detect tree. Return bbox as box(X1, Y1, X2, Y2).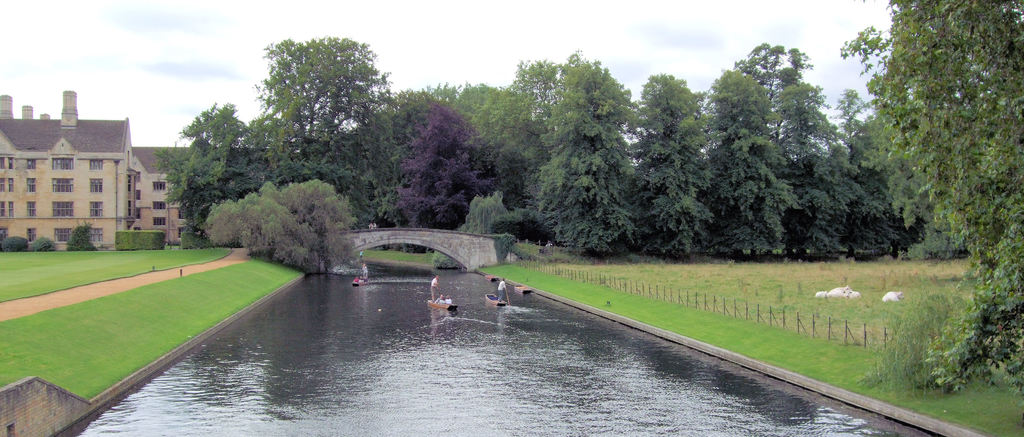
box(162, 102, 275, 238).
